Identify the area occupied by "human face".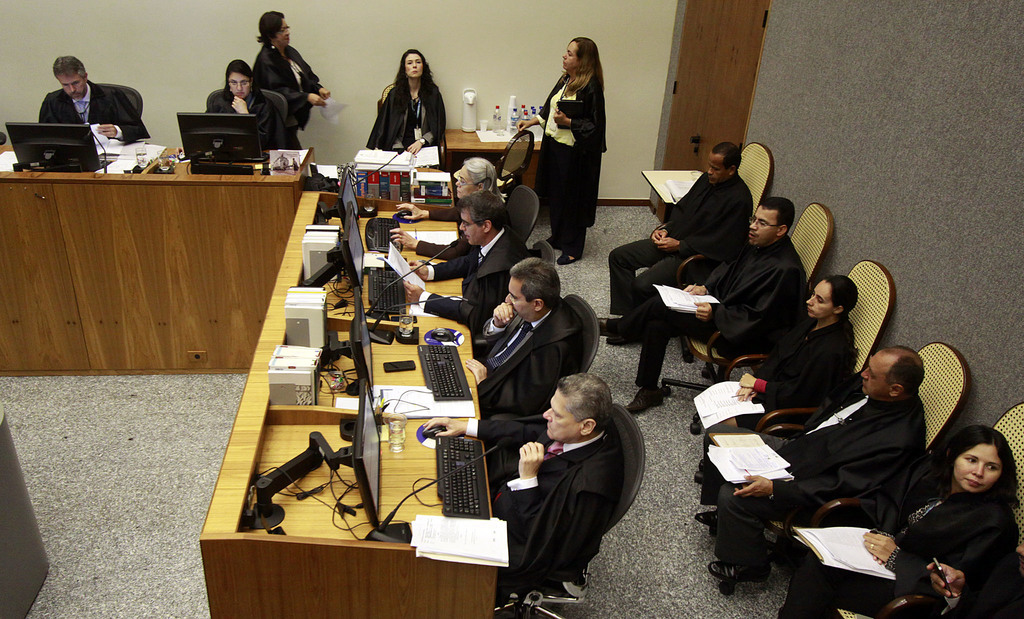
Area: <box>227,72,249,98</box>.
